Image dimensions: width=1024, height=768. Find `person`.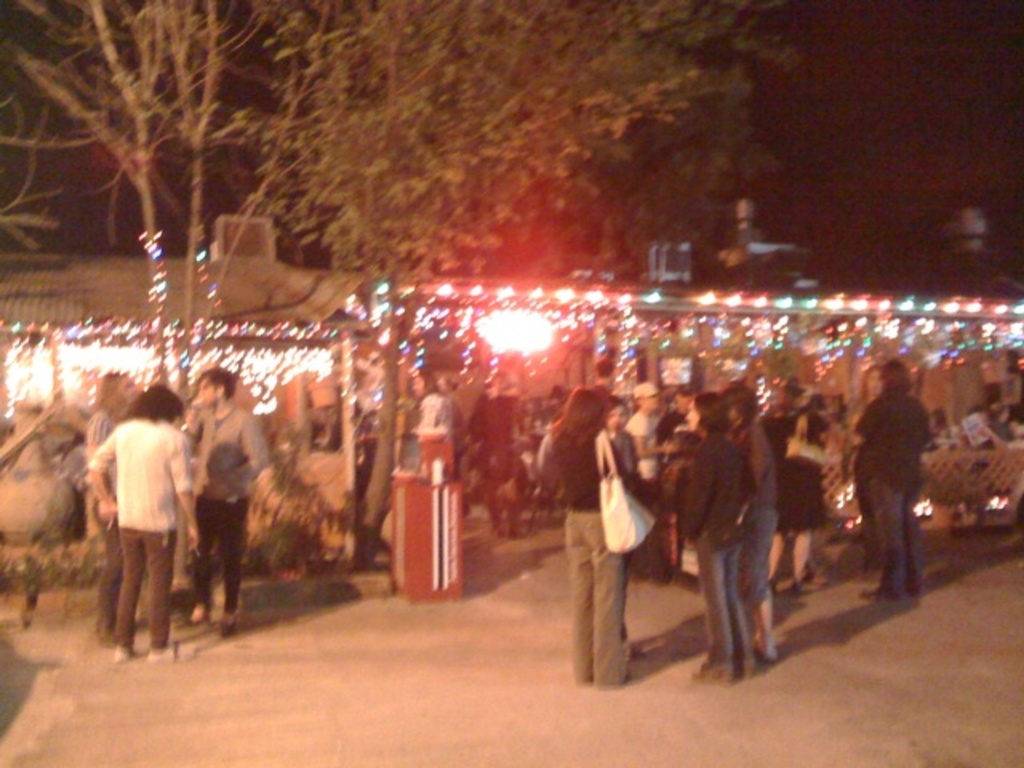
[376, 362, 445, 546].
